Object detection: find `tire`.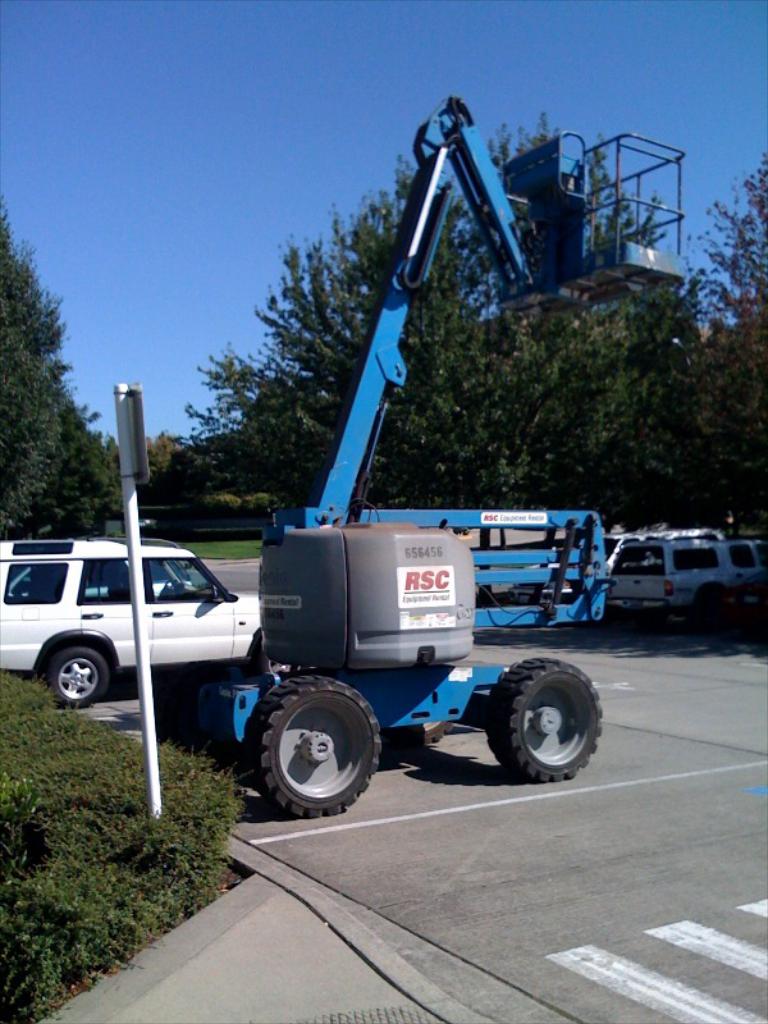
bbox(485, 654, 602, 783).
